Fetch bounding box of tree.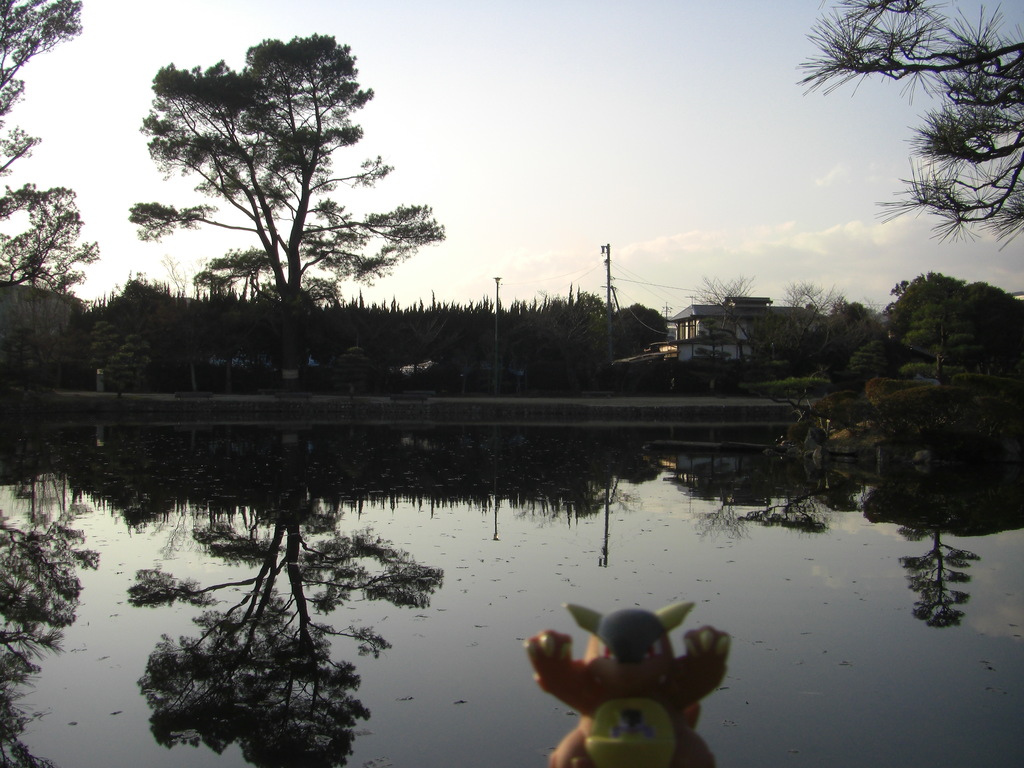
Bbox: x1=613, y1=304, x2=673, y2=353.
